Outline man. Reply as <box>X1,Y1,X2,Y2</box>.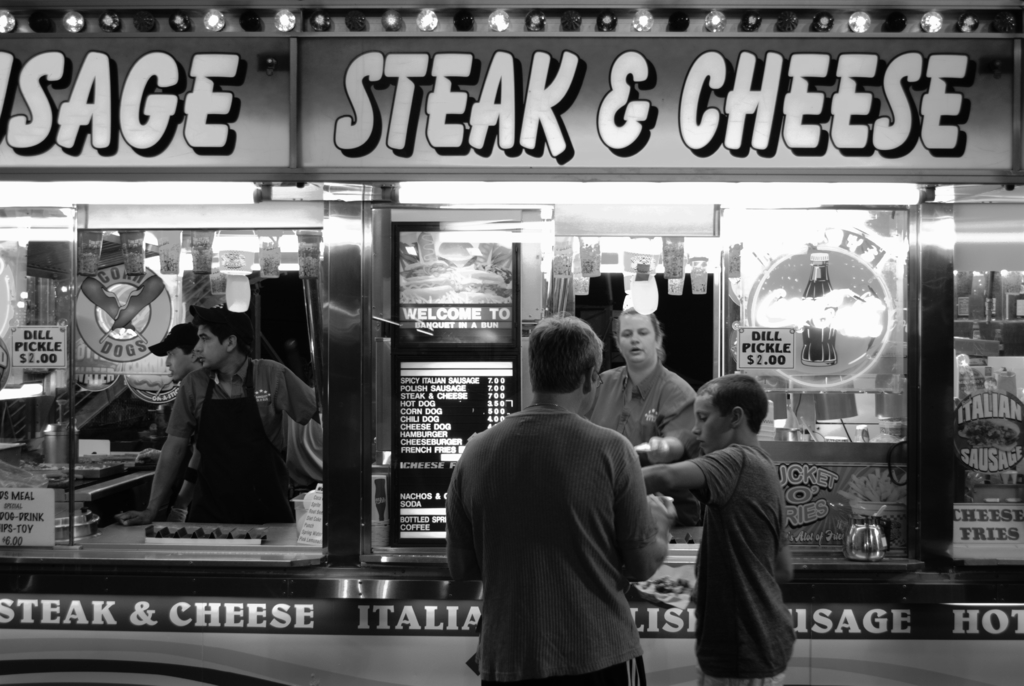
<box>134,317,329,524</box>.
